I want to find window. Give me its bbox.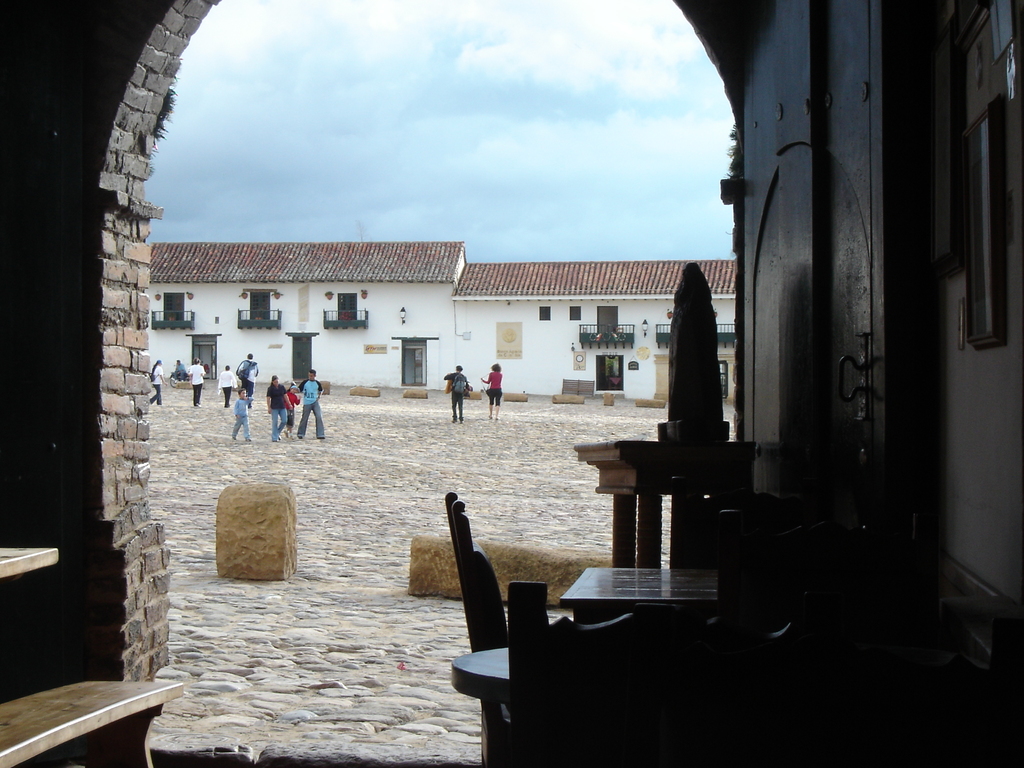
<region>538, 304, 551, 320</region>.
